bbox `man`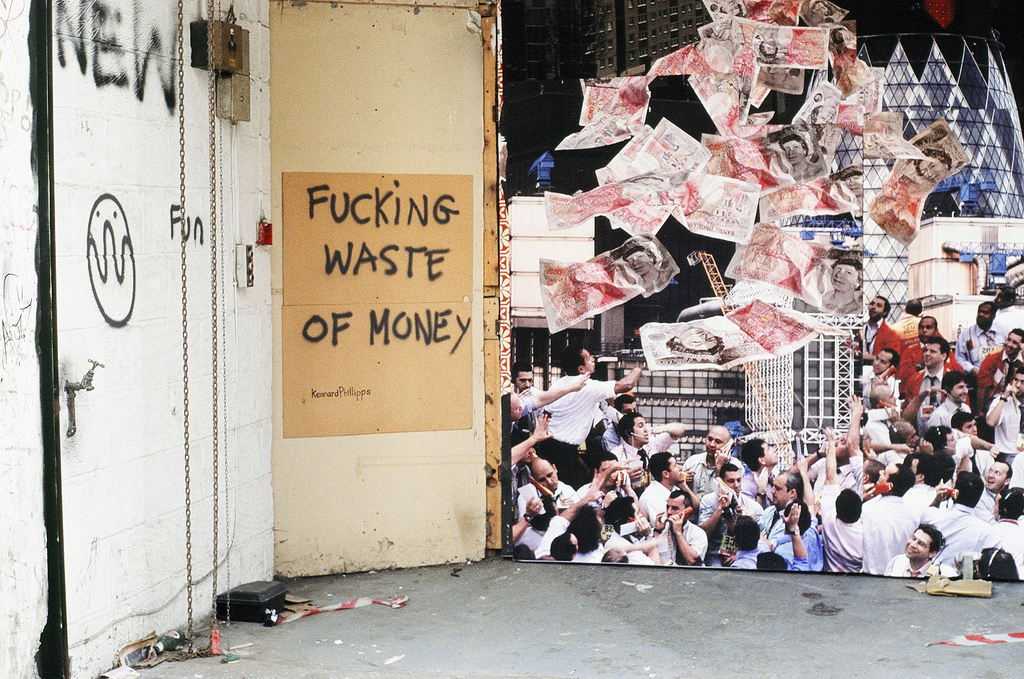
BBox(518, 451, 573, 513)
